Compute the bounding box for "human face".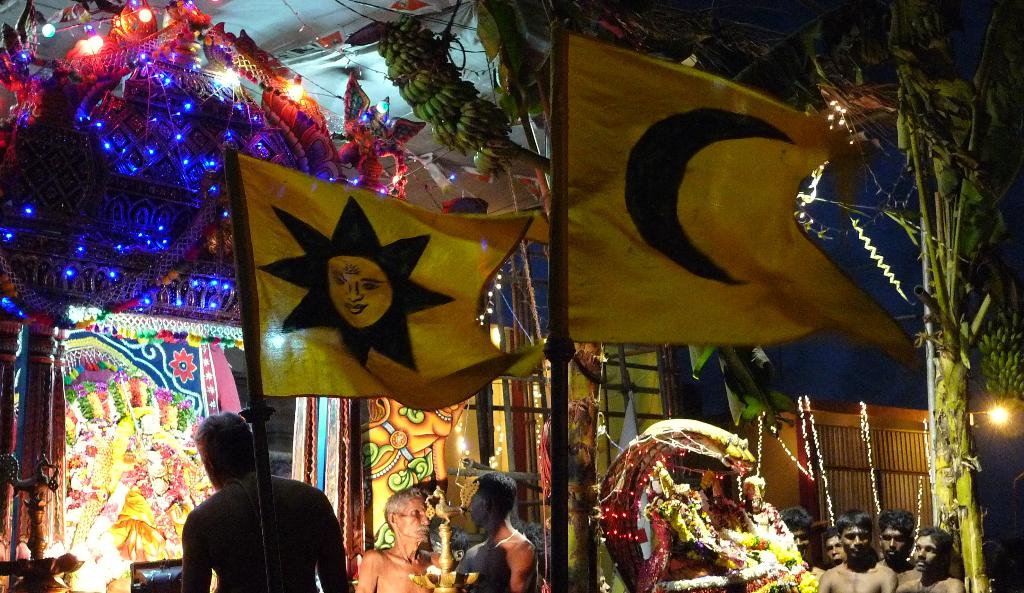
{"x1": 792, "y1": 529, "x2": 810, "y2": 556}.
